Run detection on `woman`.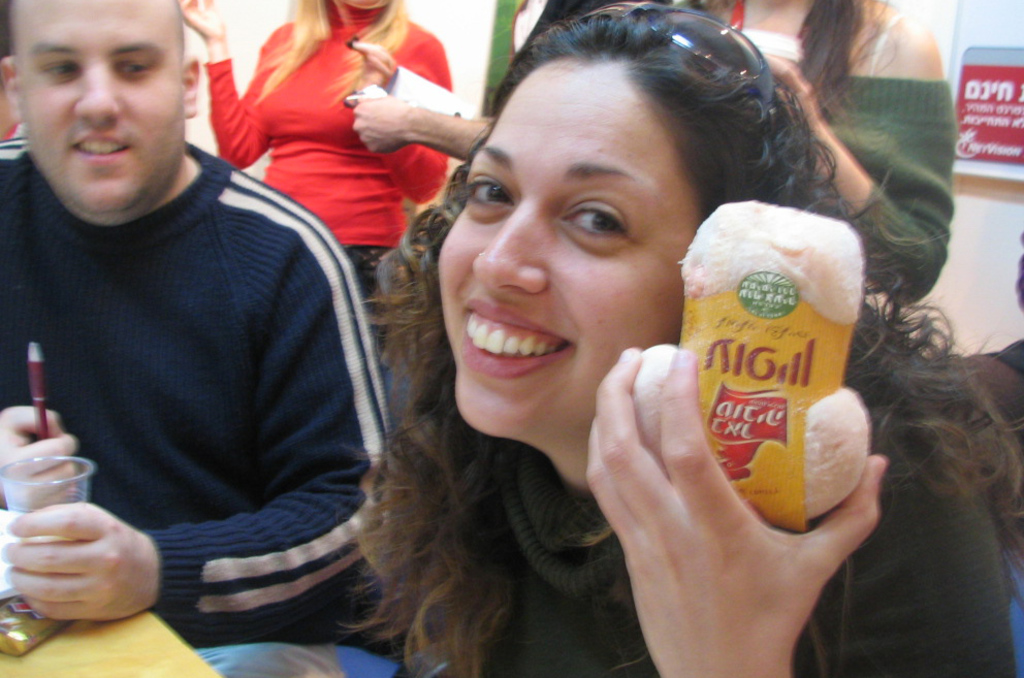
Result: {"x1": 702, "y1": 0, "x2": 956, "y2": 301}.
